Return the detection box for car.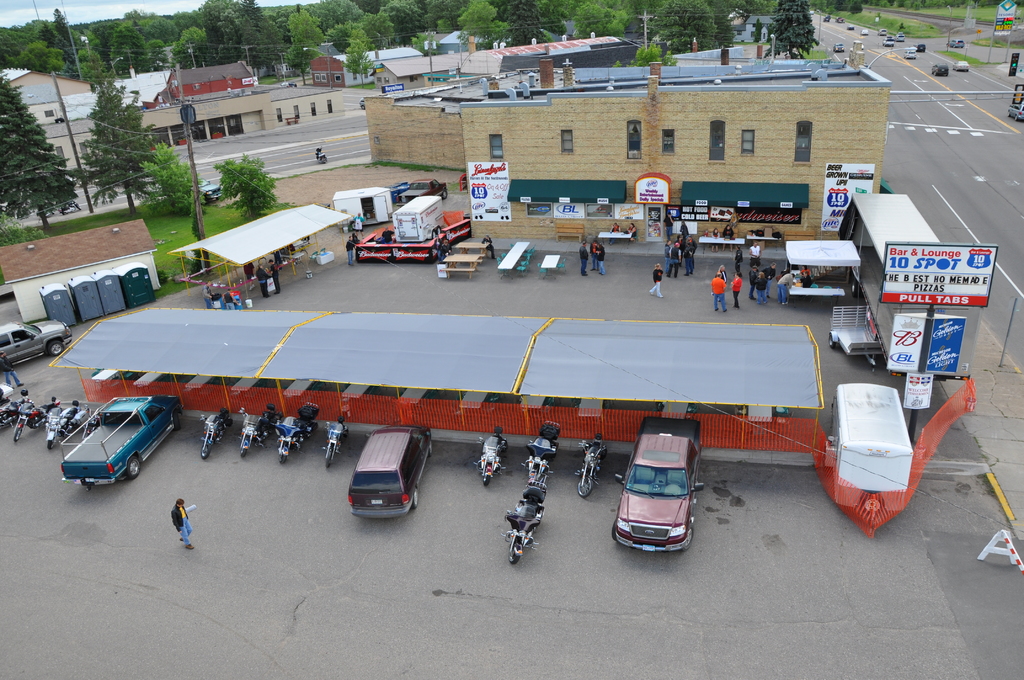
x1=617, y1=434, x2=707, y2=559.
